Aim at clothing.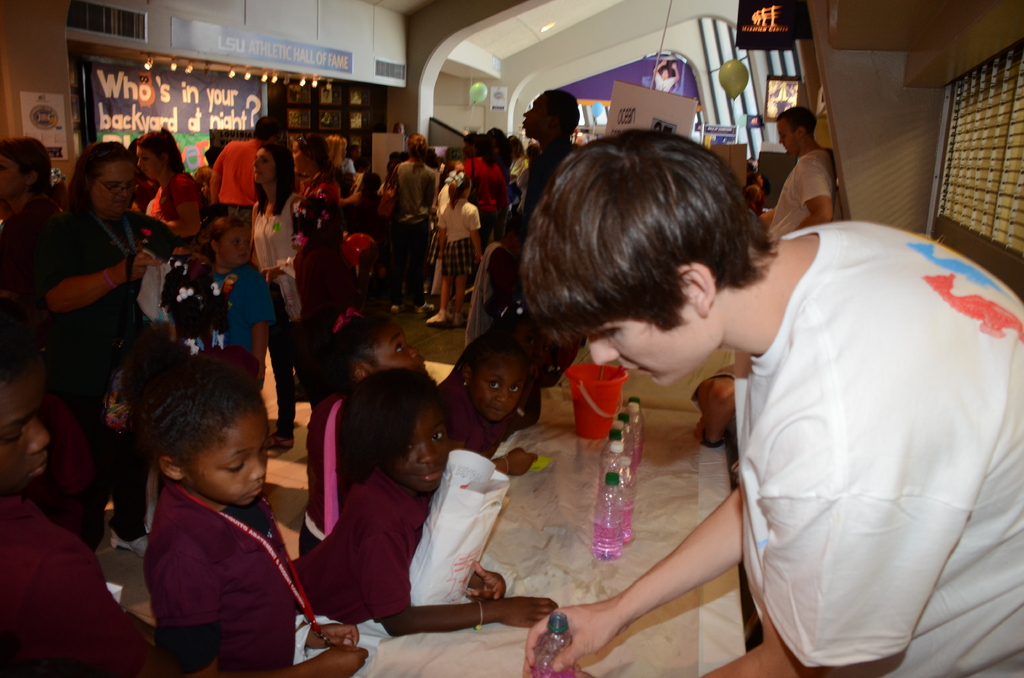
Aimed at <bbox>440, 190, 481, 301</bbox>.
